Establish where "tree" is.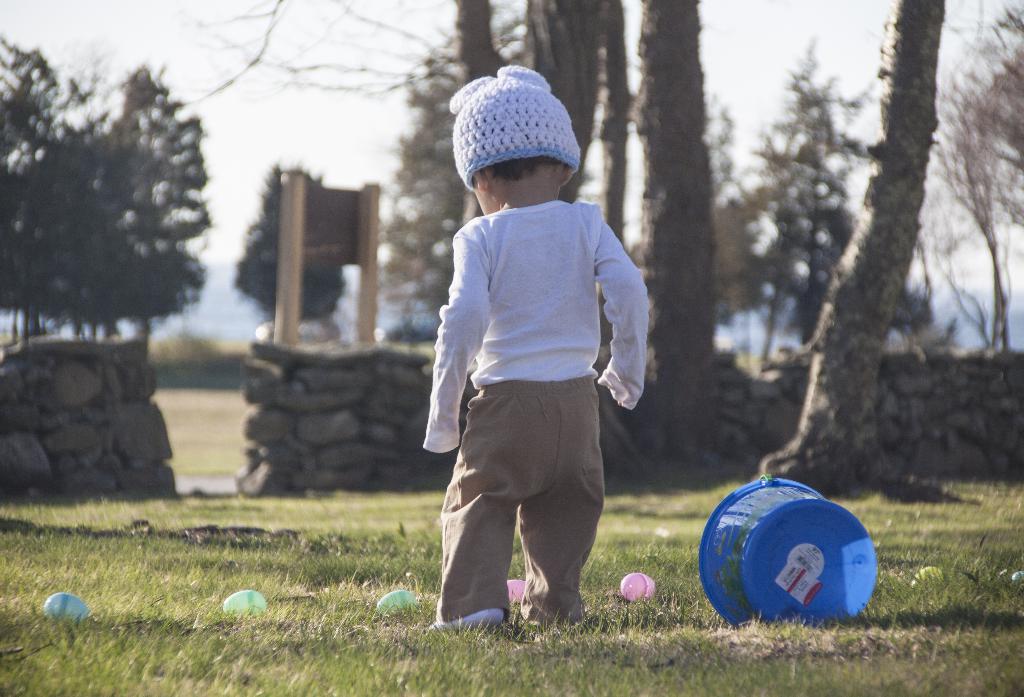
Established at <box>10,37,235,384</box>.
